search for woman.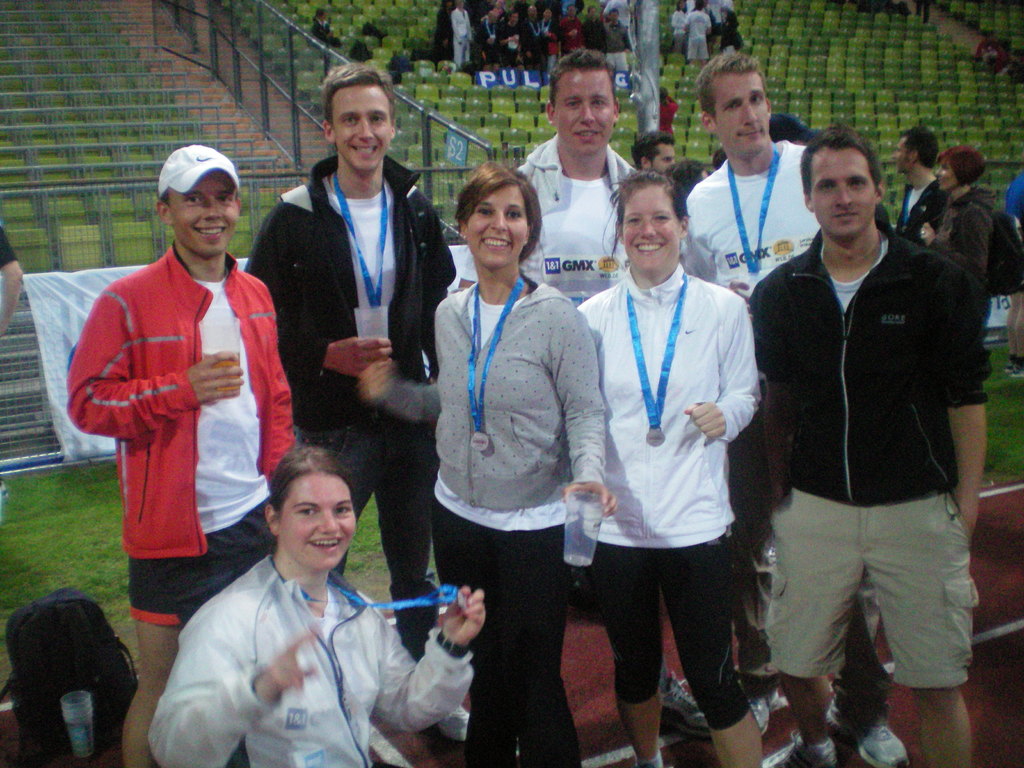
Found at region(154, 443, 485, 767).
